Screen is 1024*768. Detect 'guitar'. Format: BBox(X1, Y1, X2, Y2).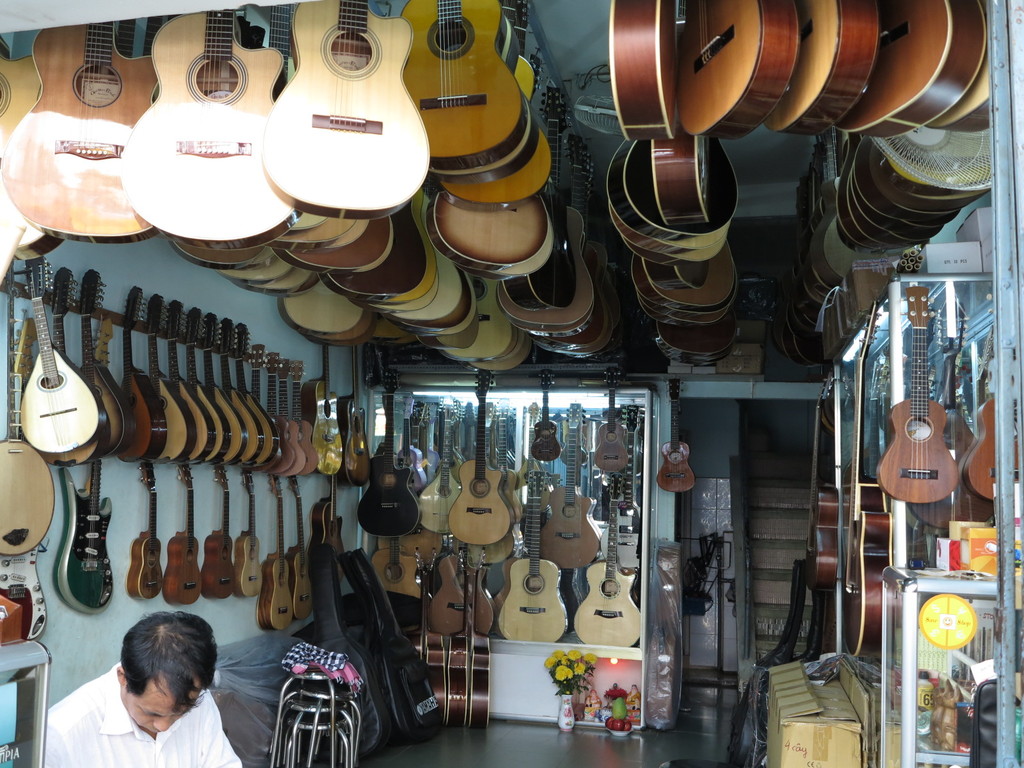
BBox(835, 145, 920, 260).
